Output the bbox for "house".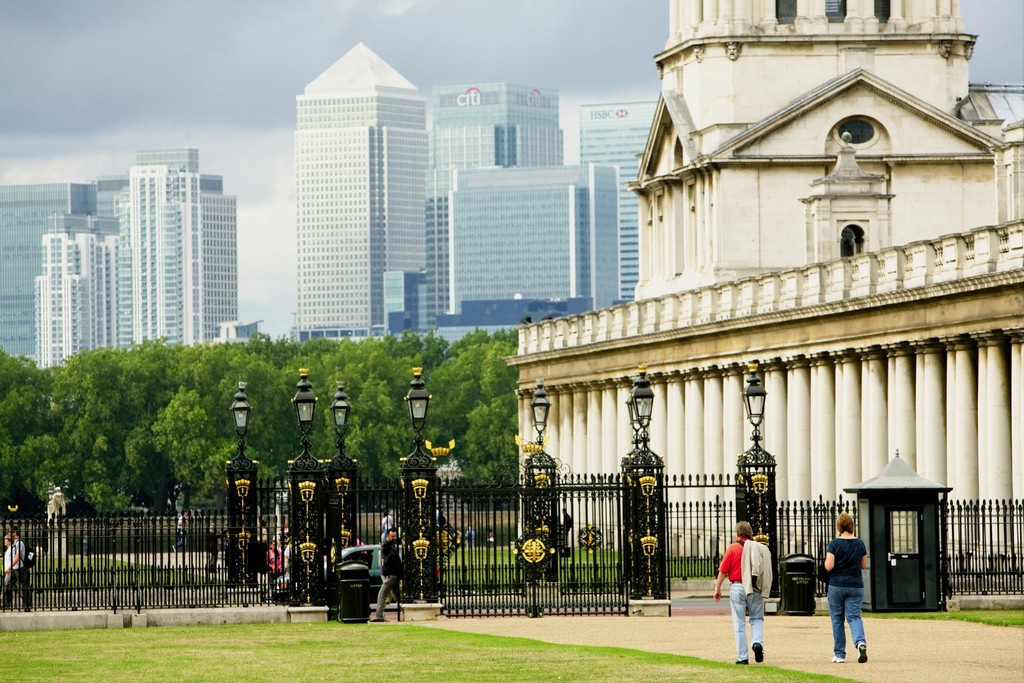
97, 146, 245, 347.
